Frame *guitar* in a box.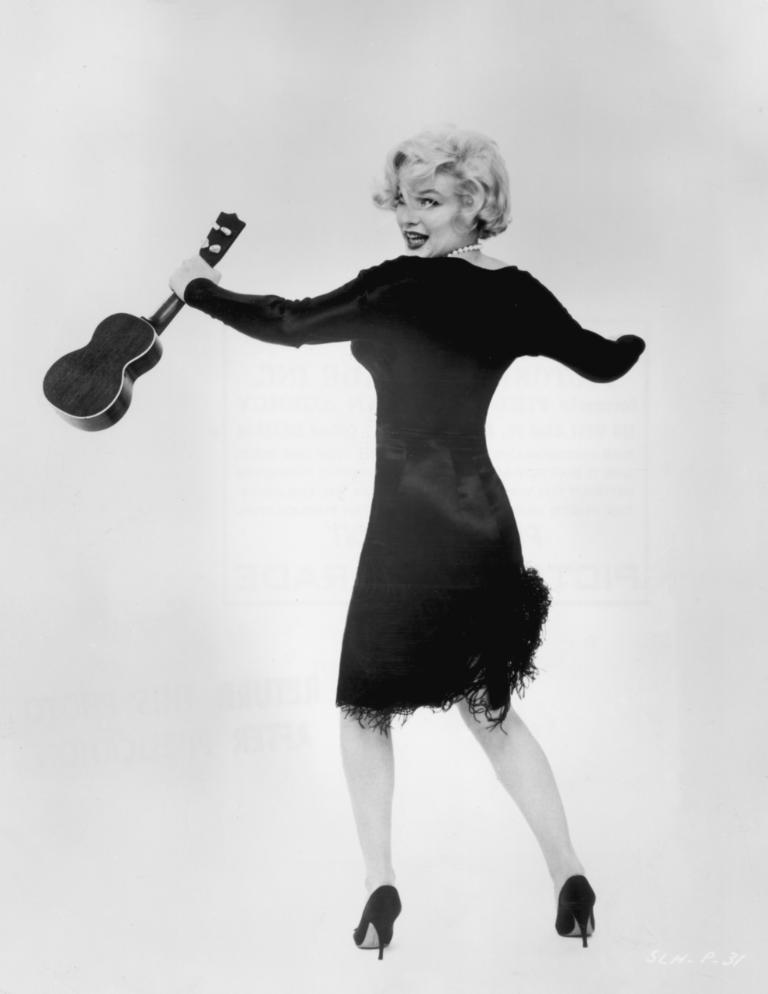
region(42, 207, 247, 429).
